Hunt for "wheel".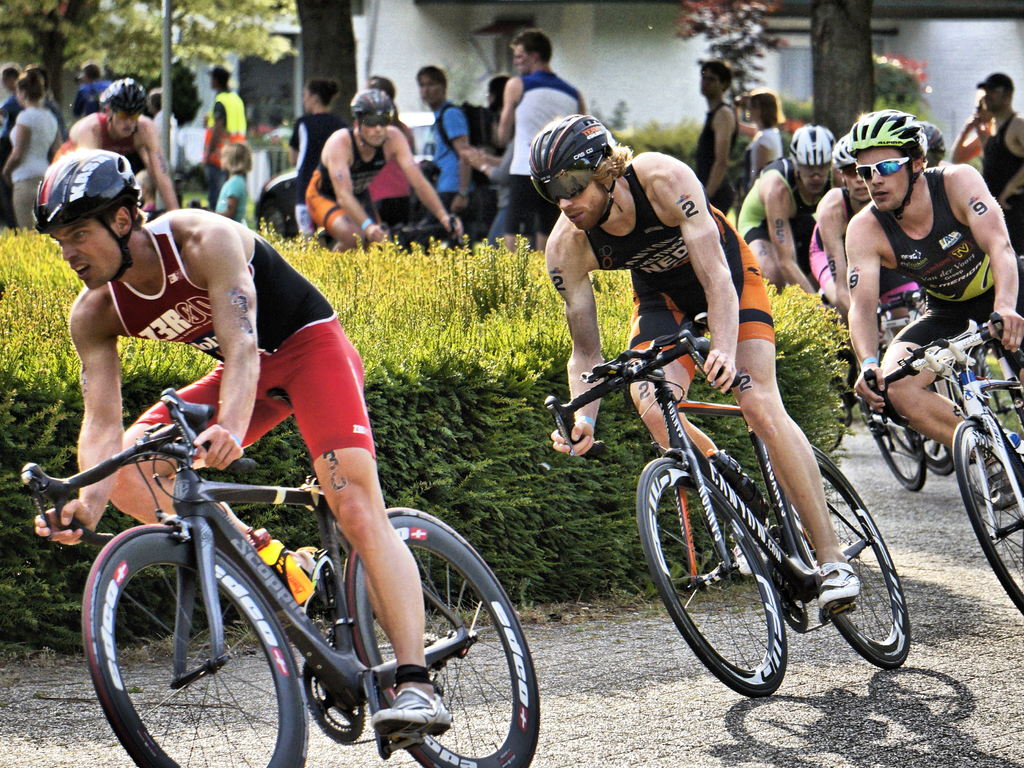
Hunted down at 887, 426, 913, 456.
